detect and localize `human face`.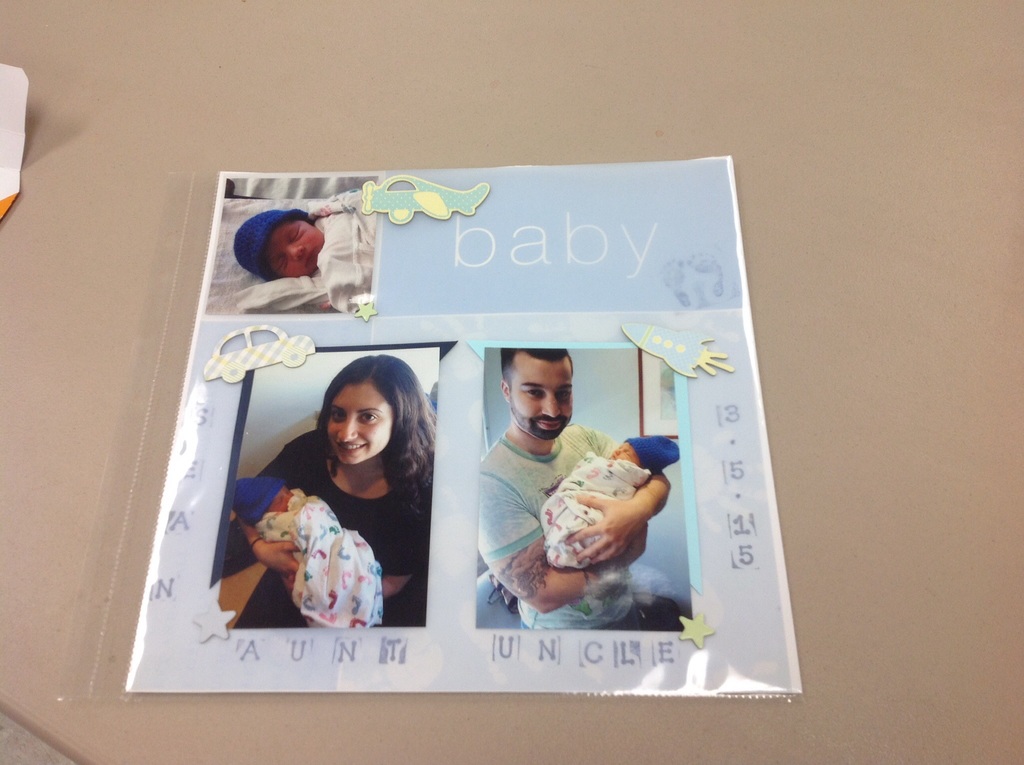
Localized at box=[264, 219, 325, 277].
